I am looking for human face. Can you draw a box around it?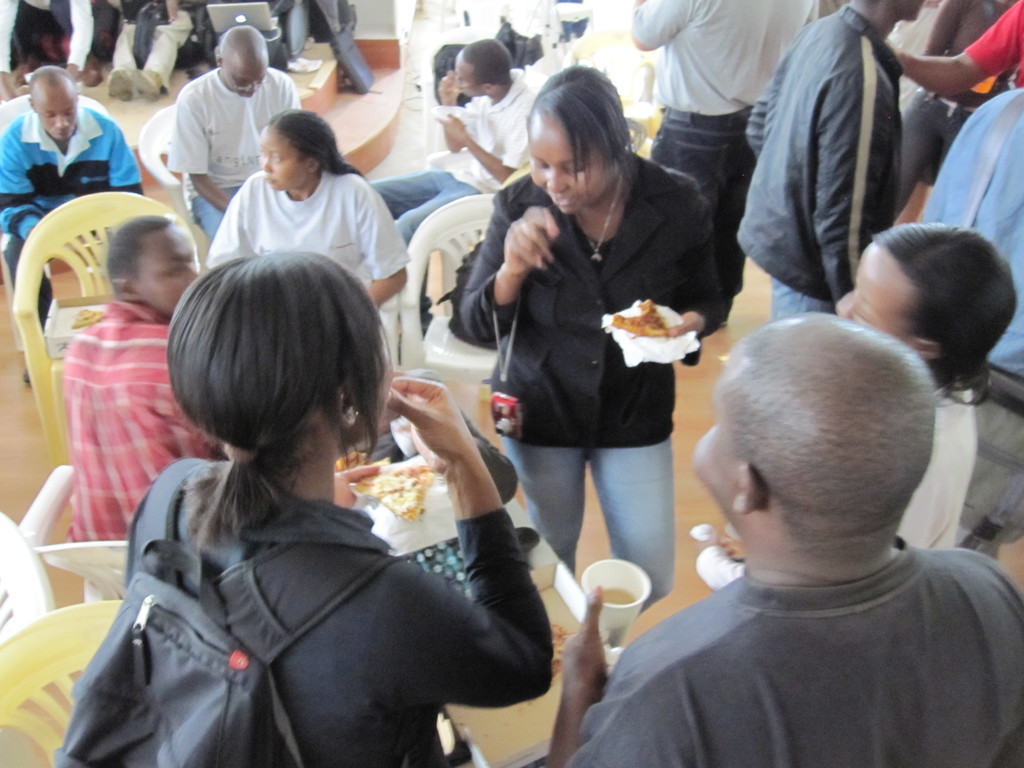
Sure, the bounding box is BBox(817, 233, 911, 365).
